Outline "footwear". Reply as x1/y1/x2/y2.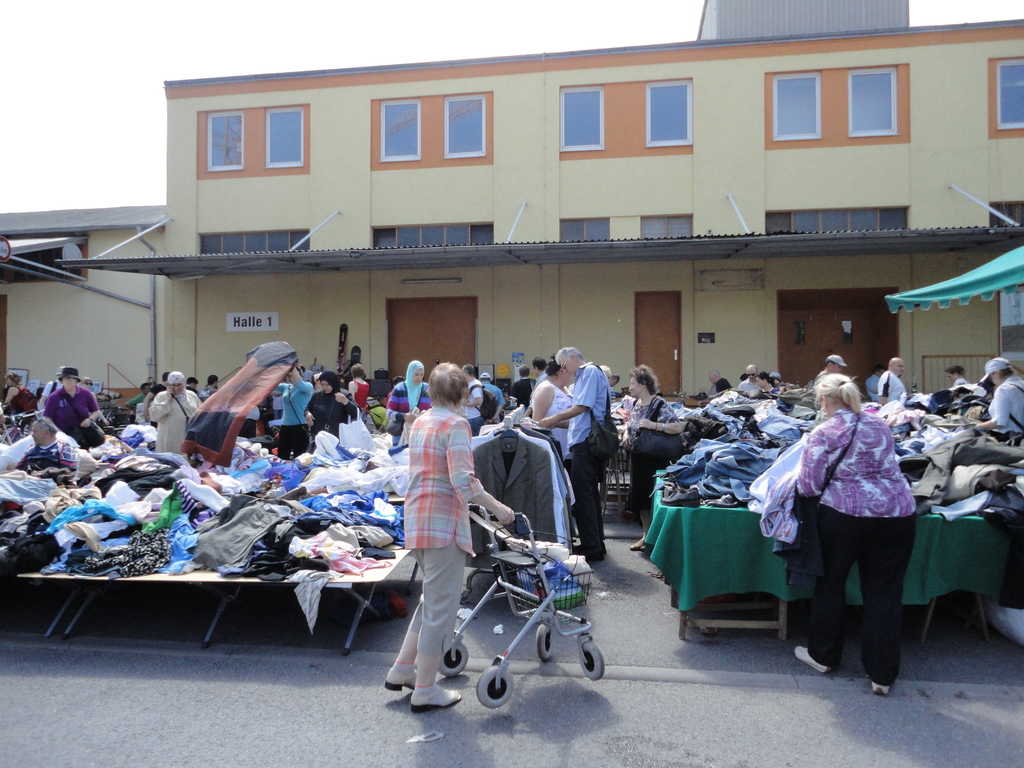
792/644/829/673.
